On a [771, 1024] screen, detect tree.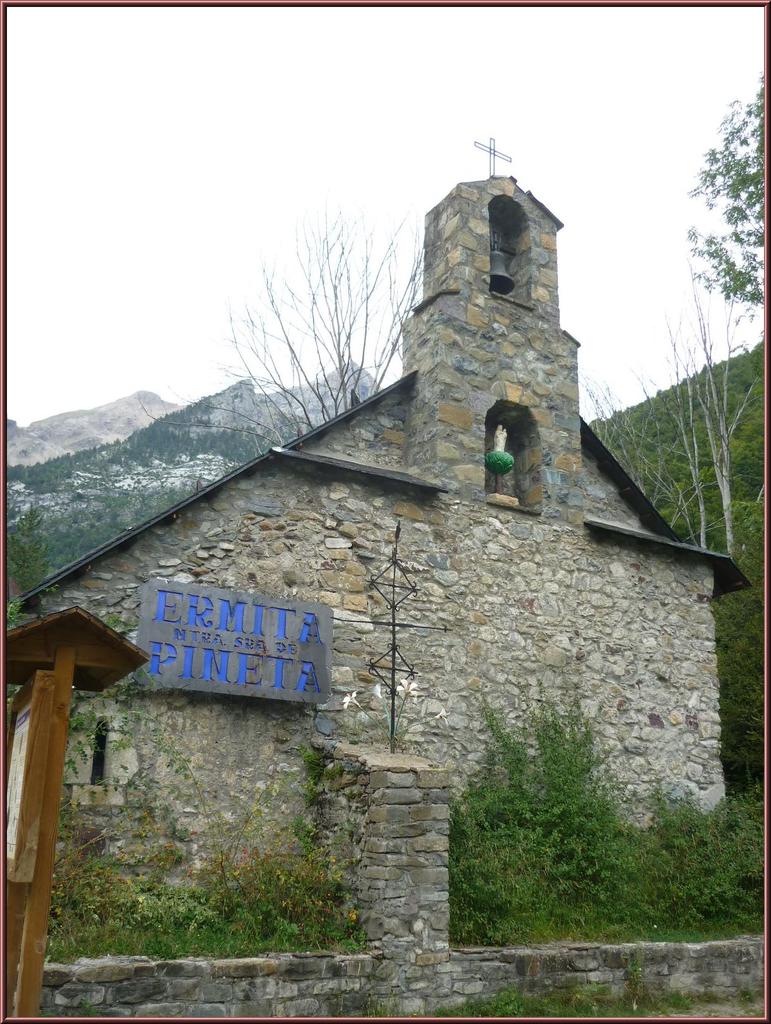
BBox(181, 211, 428, 435).
